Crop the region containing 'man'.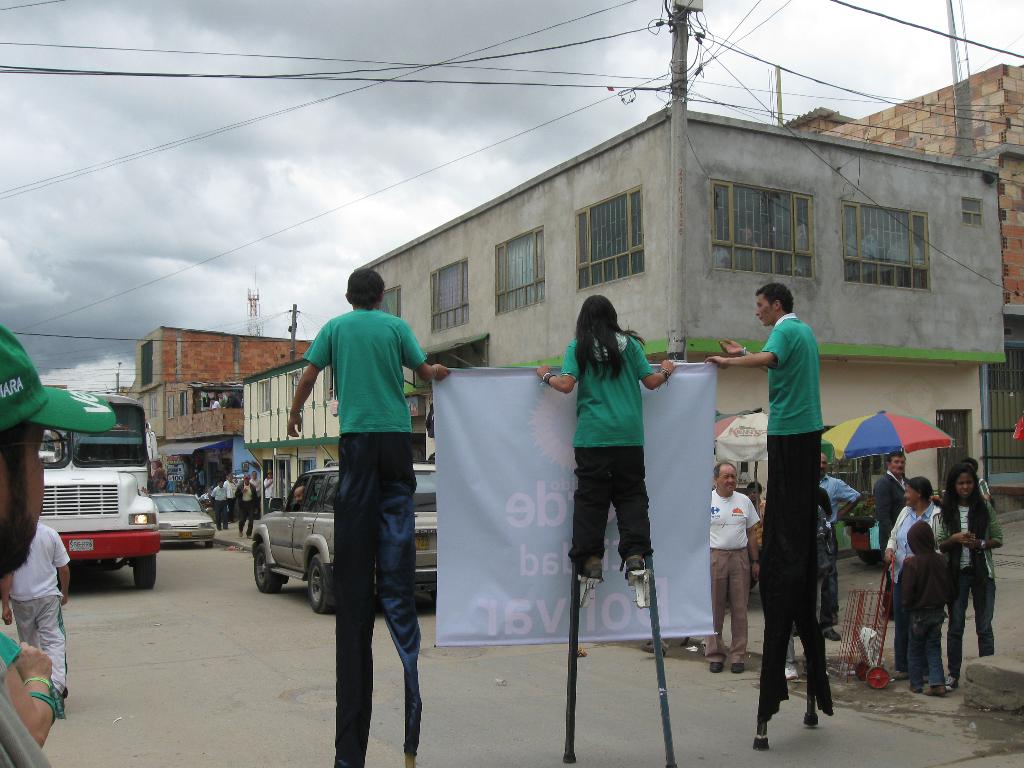
Crop region: BBox(291, 255, 435, 753).
